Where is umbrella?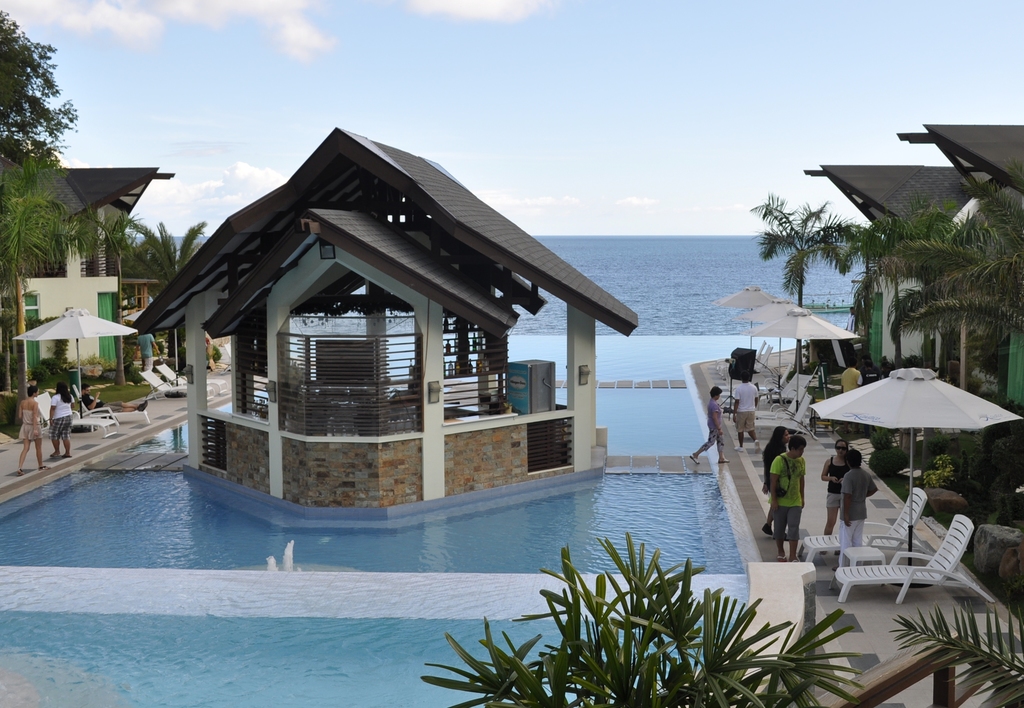
(x1=717, y1=280, x2=777, y2=348).
